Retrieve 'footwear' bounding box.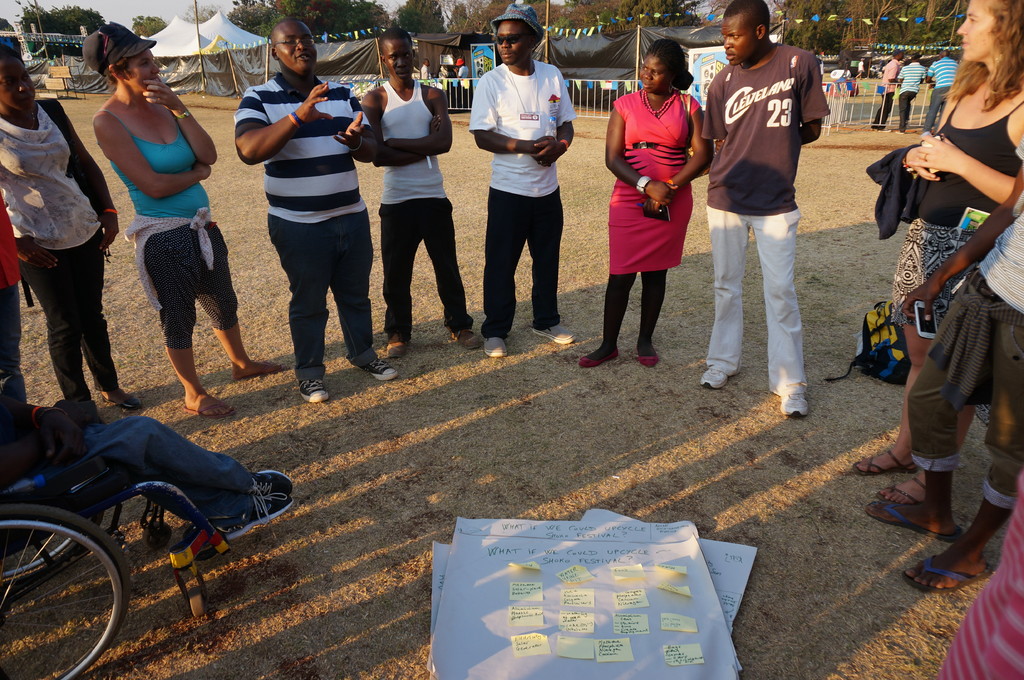
Bounding box: 576, 346, 623, 368.
